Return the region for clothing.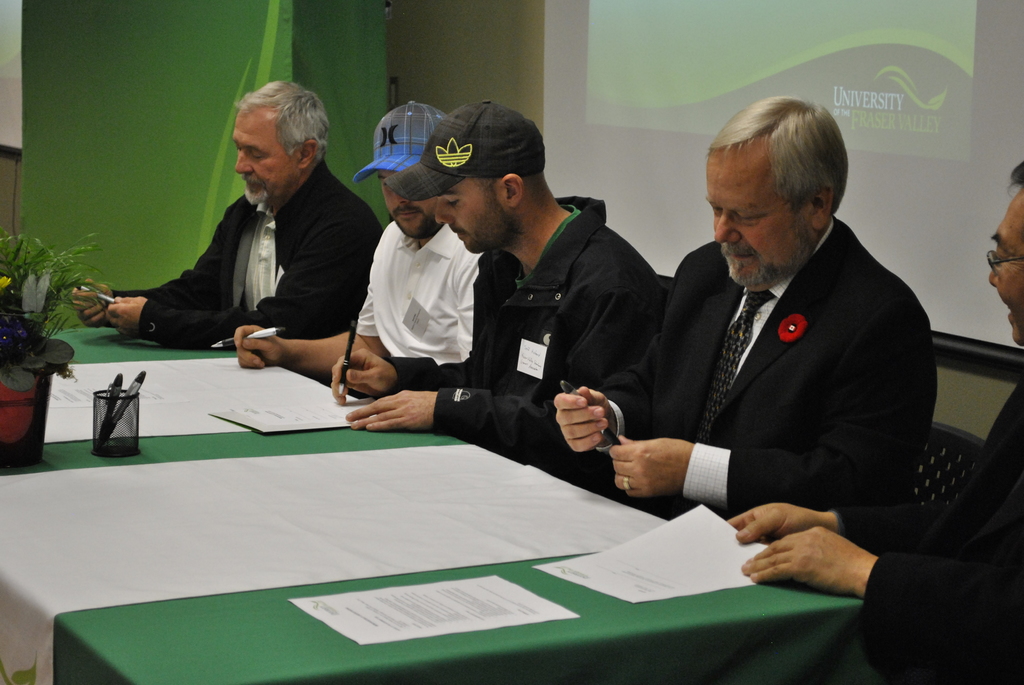
(588,198,936,559).
